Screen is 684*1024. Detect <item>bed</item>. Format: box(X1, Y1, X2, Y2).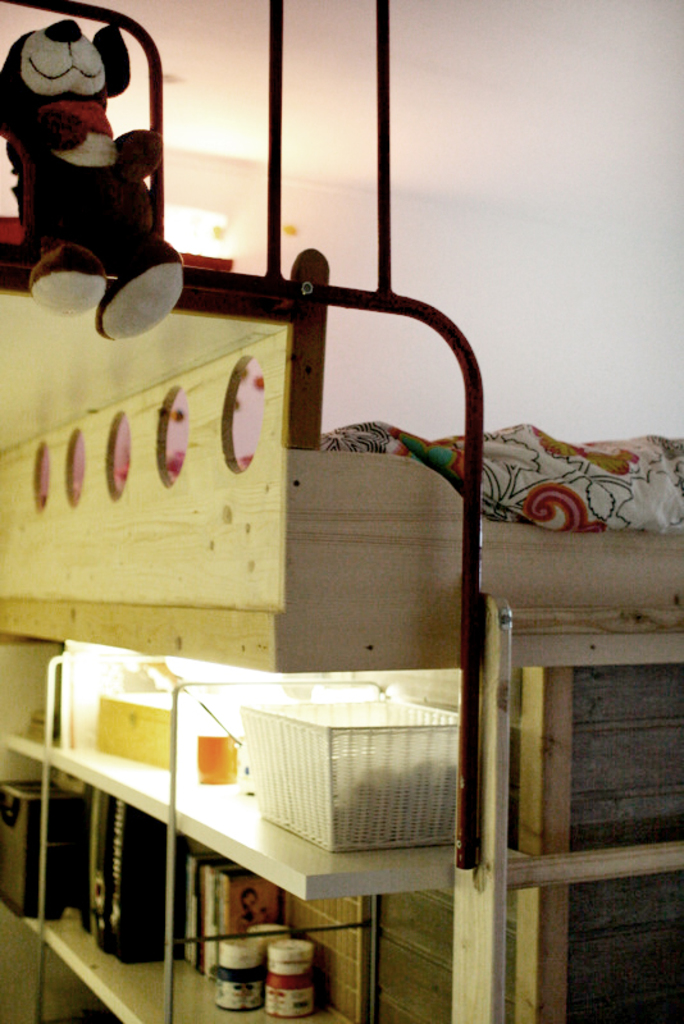
box(0, 239, 683, 1023).
